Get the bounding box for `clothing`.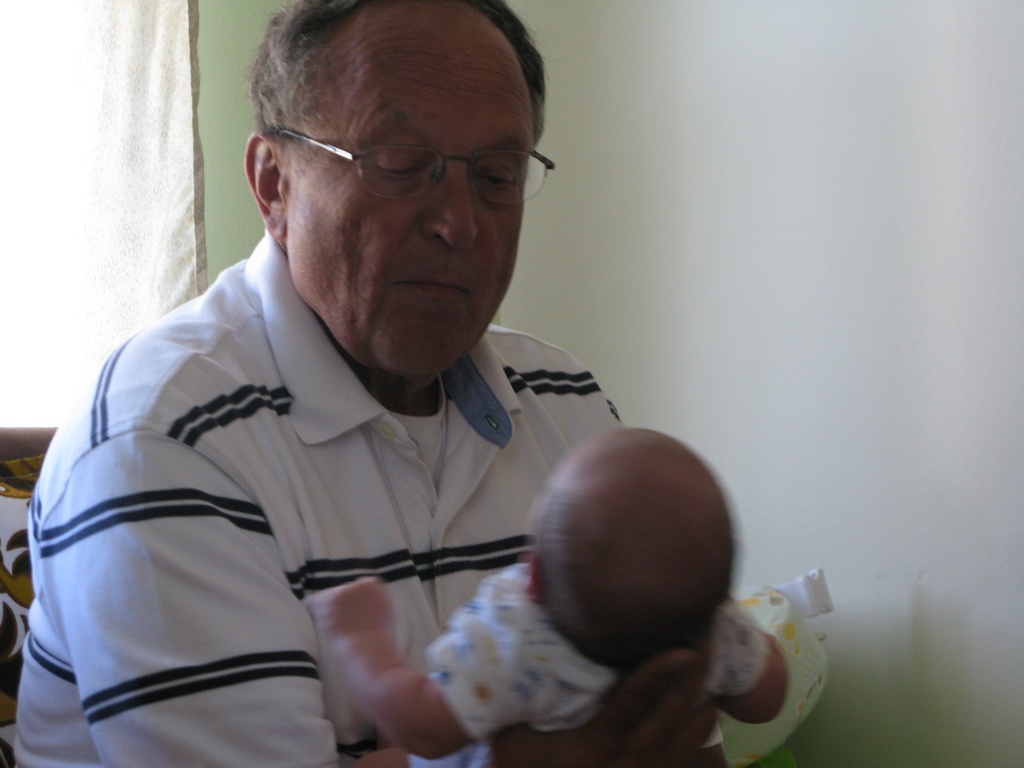
<region>412, 557, 776, 763</region>.
